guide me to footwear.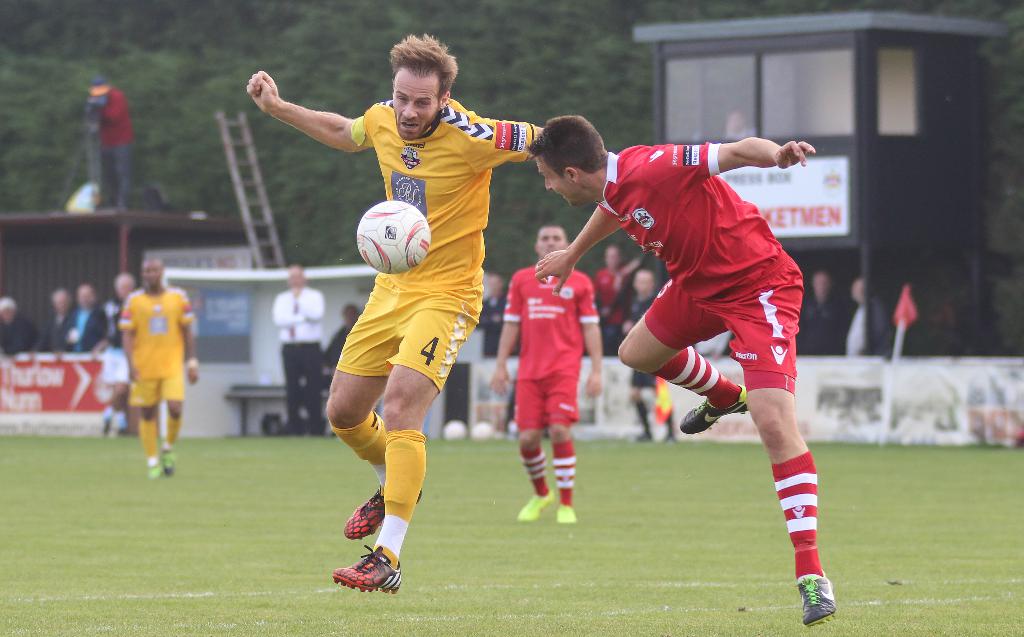
Guidance: (797, 568, 840, 631).
